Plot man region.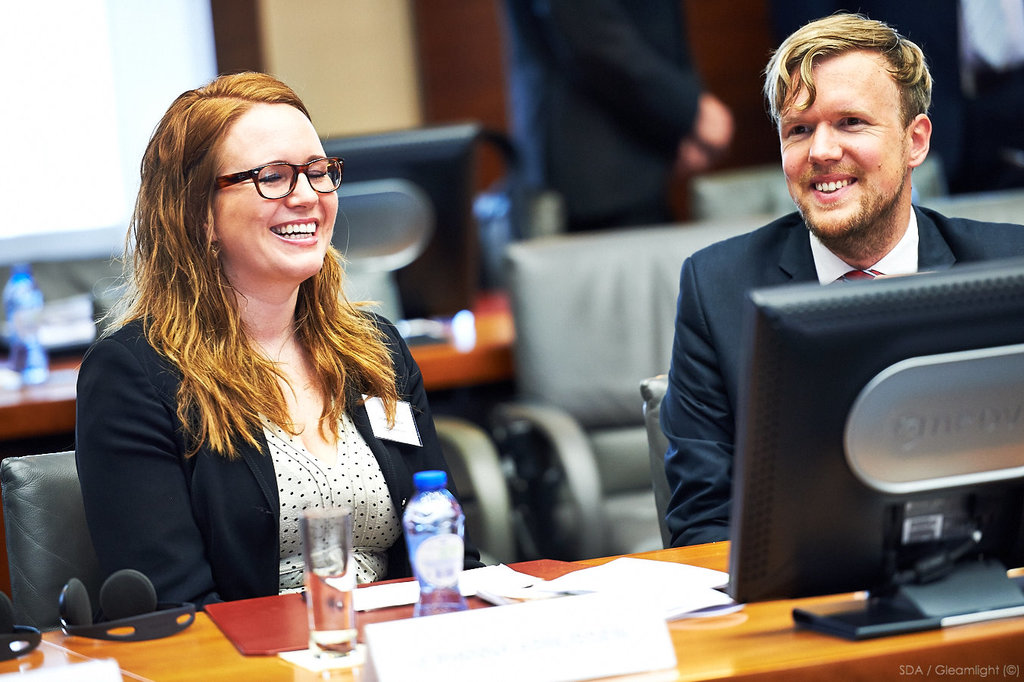
Plotted at 497:0:738:236.
